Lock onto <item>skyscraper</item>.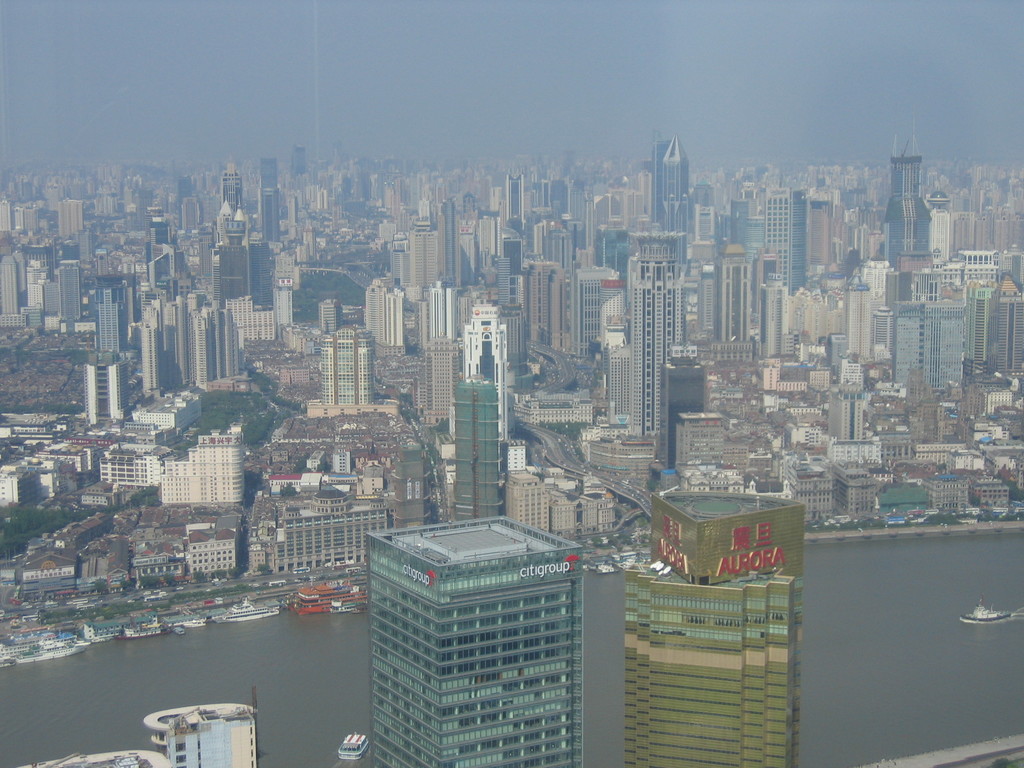
Locked: <bbox>257, 235, 276, 300</bbox>.
